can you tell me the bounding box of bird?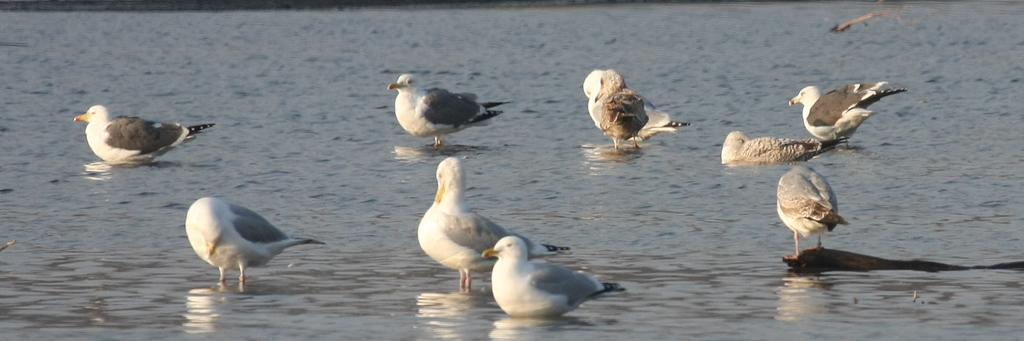
x1=385, y1=69, x2=502, y2=149.
